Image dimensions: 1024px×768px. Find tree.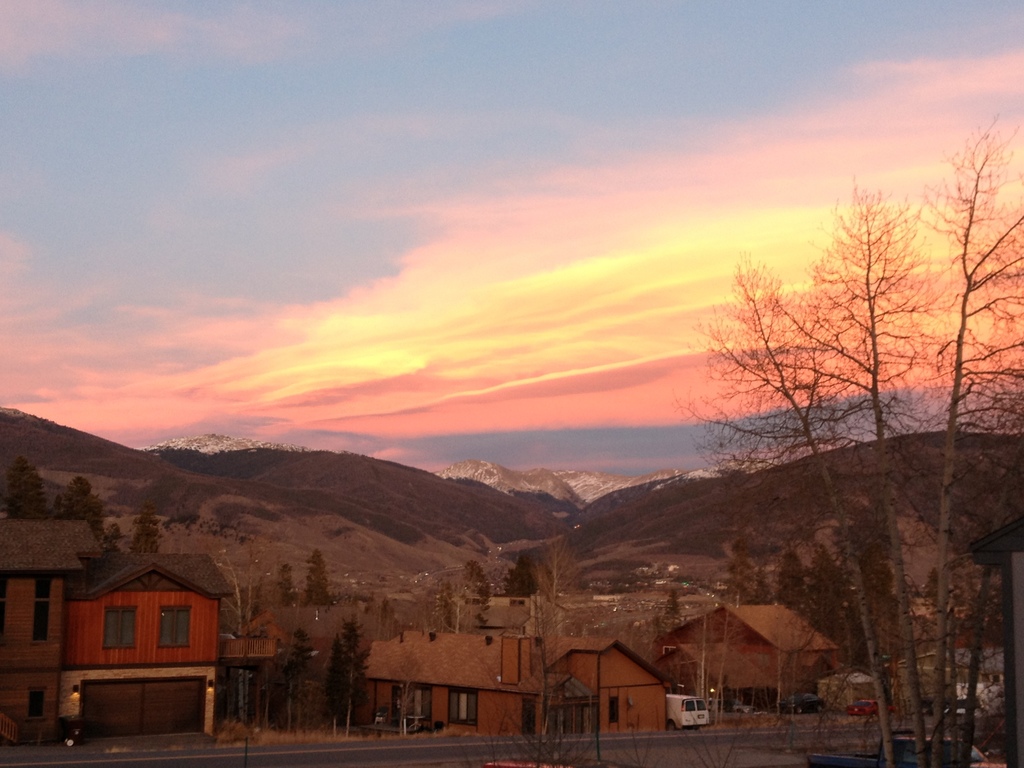
(671,250,890,767).
